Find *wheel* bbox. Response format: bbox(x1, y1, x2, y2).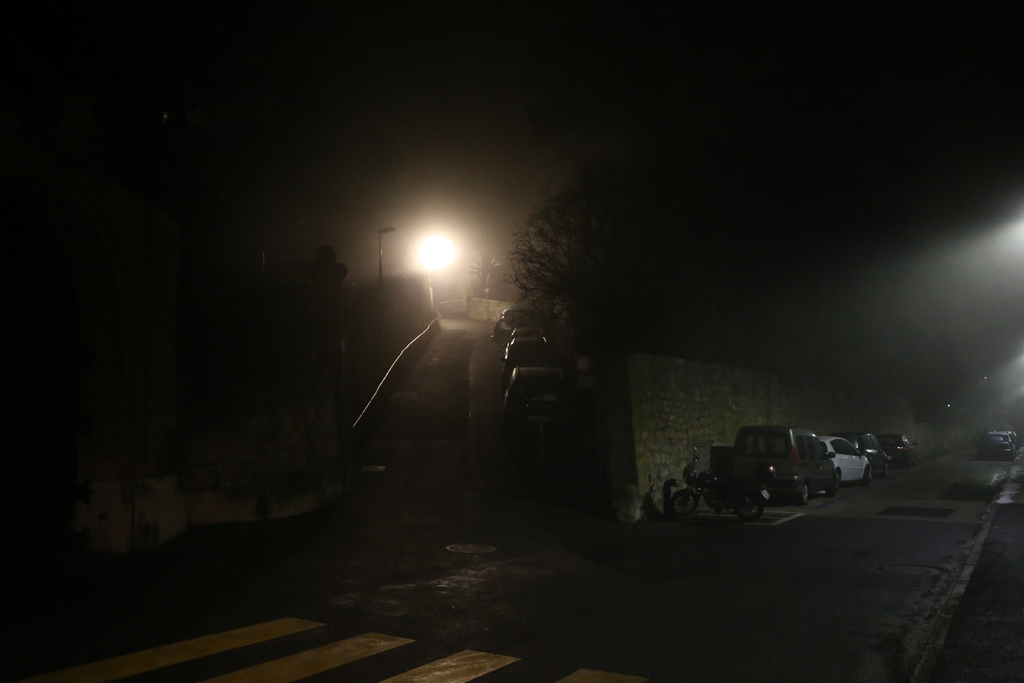
bbox(796, 483, 809, 506).
